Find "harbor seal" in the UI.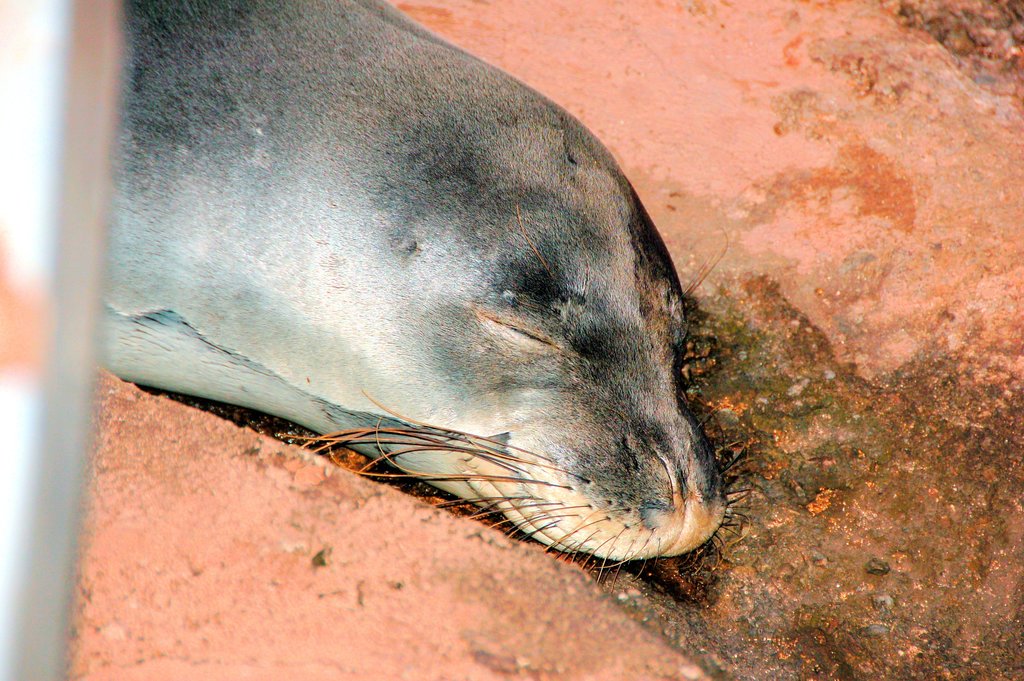
UI element at region(58, 15, 740, 609).
